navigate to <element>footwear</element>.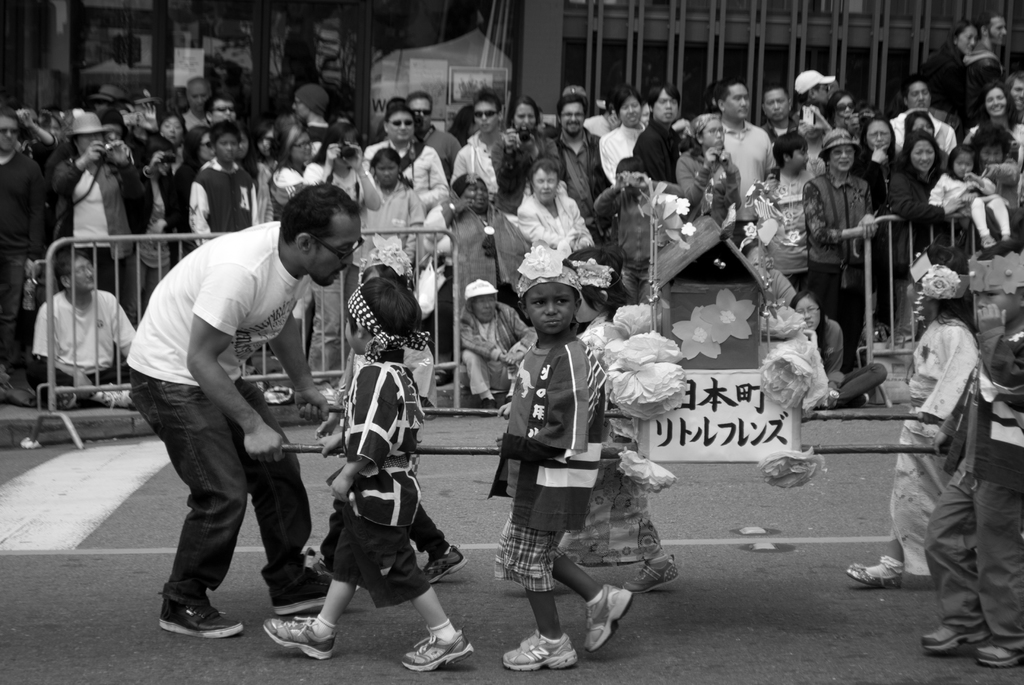
Navigation target: {"x1": 271, "y1": 572, "x2": 357, "y2": 615}.
